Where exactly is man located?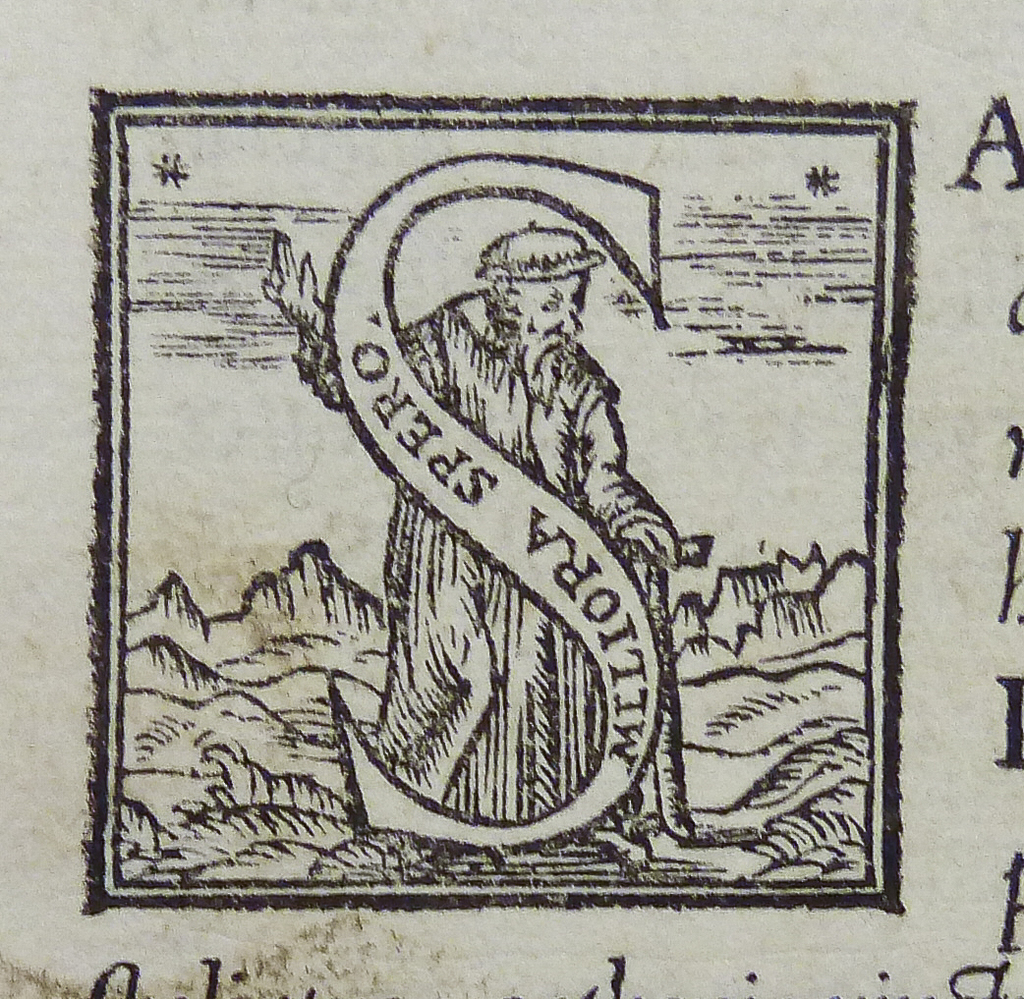
Its bounding box is bbox=(251, 212, 708, 855).
